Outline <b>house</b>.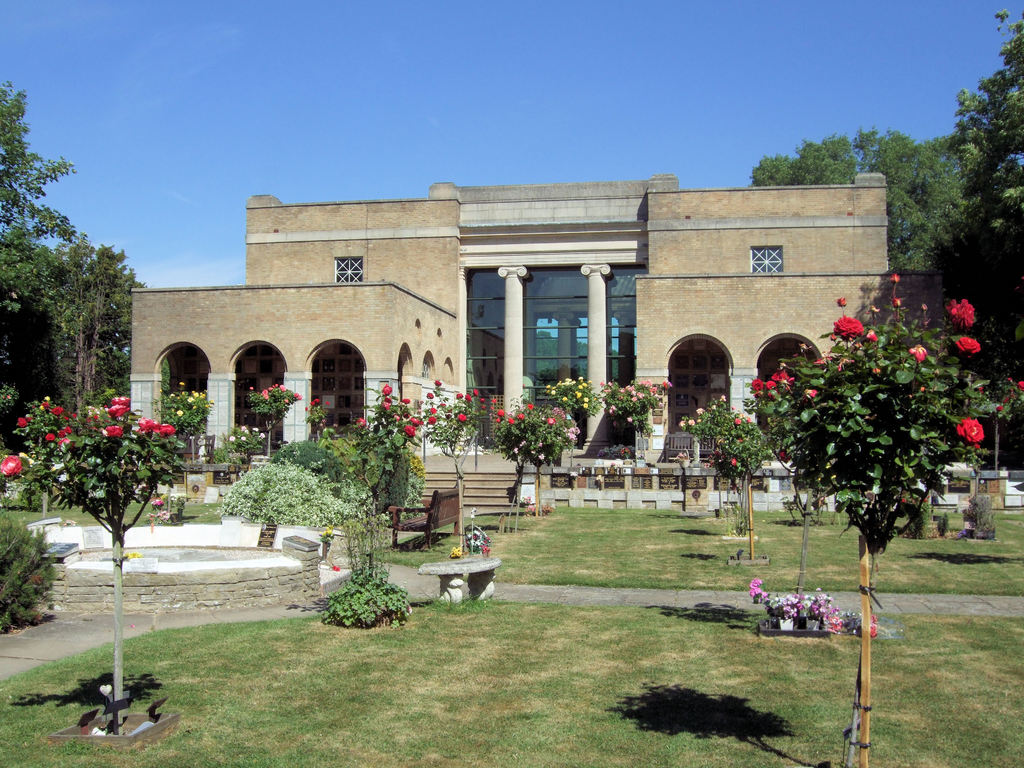
Outline: x1=163, y1=149, x2=931, y2=496.
